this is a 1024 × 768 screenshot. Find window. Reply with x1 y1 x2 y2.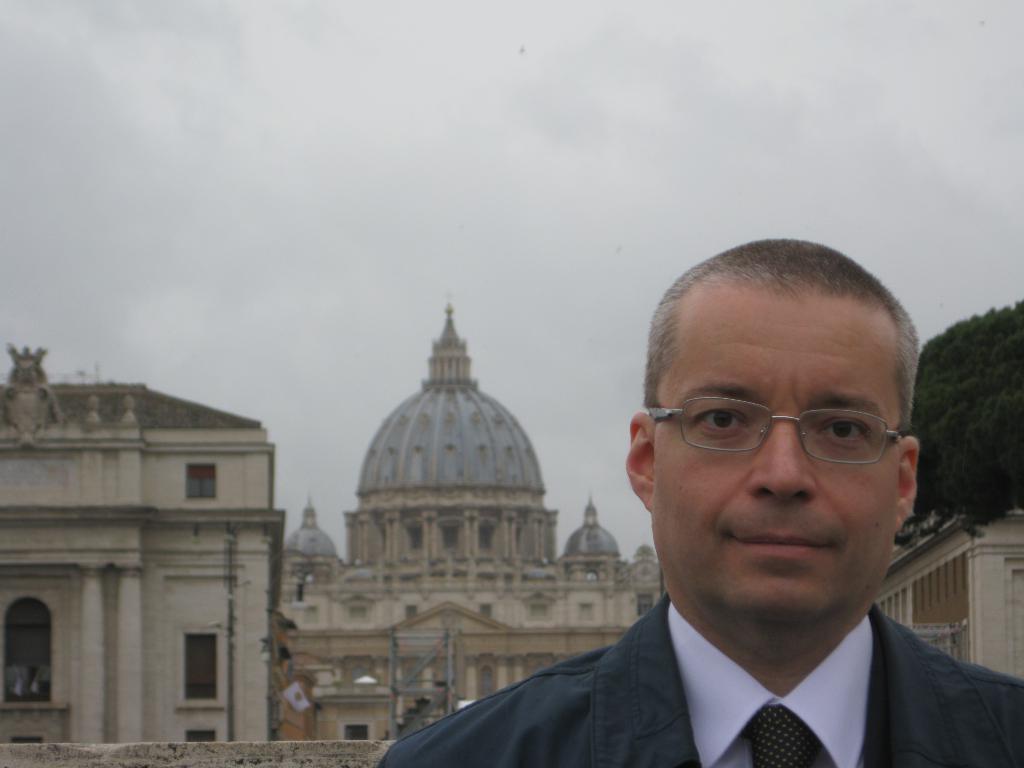
186 633 218 700.
